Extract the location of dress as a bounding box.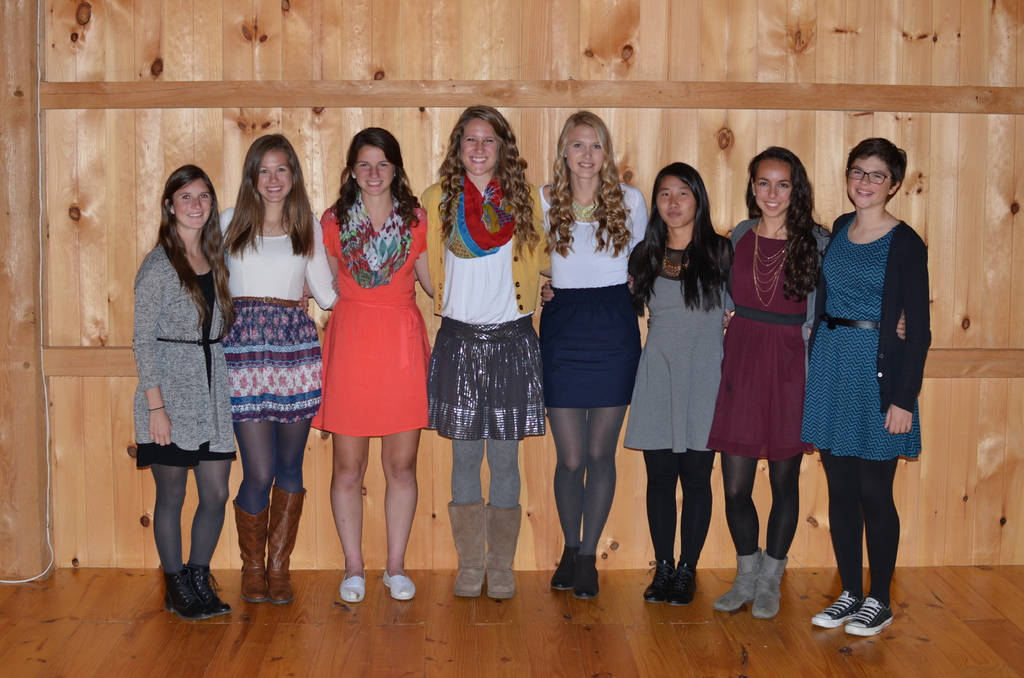
box(218, 206, 330, 423).
